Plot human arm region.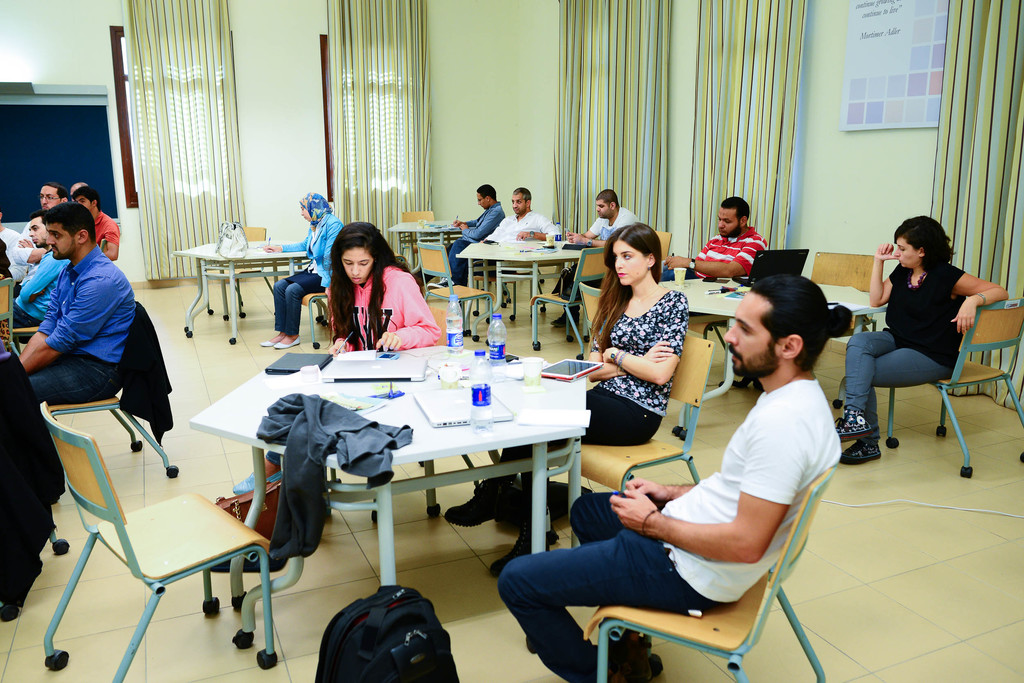
Plotted at <box>13,222,49,270</box>.
